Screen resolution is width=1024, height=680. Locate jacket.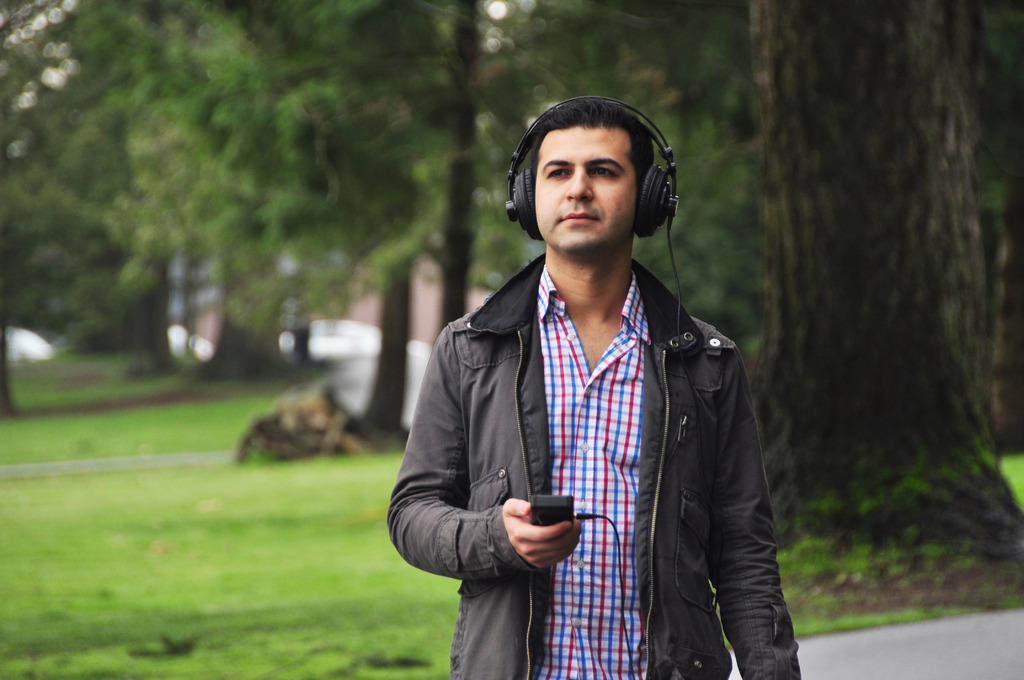
{"left": 392, "top": 291, "right": 801, "bottom": 652}.
